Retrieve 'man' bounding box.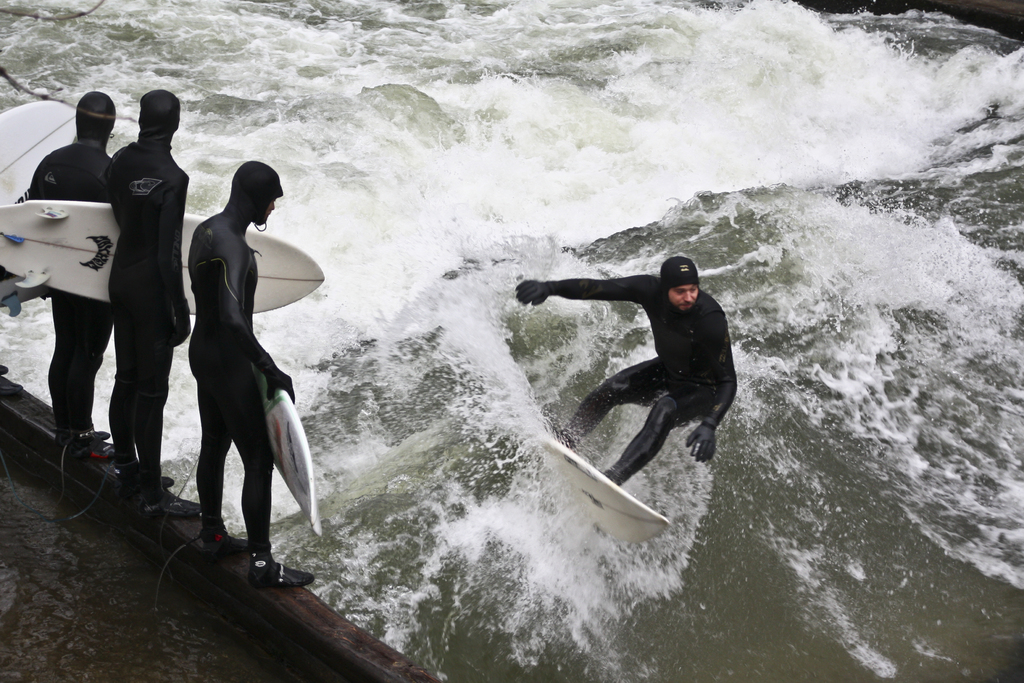
Bounding box: 547, 243, 753, 505.
